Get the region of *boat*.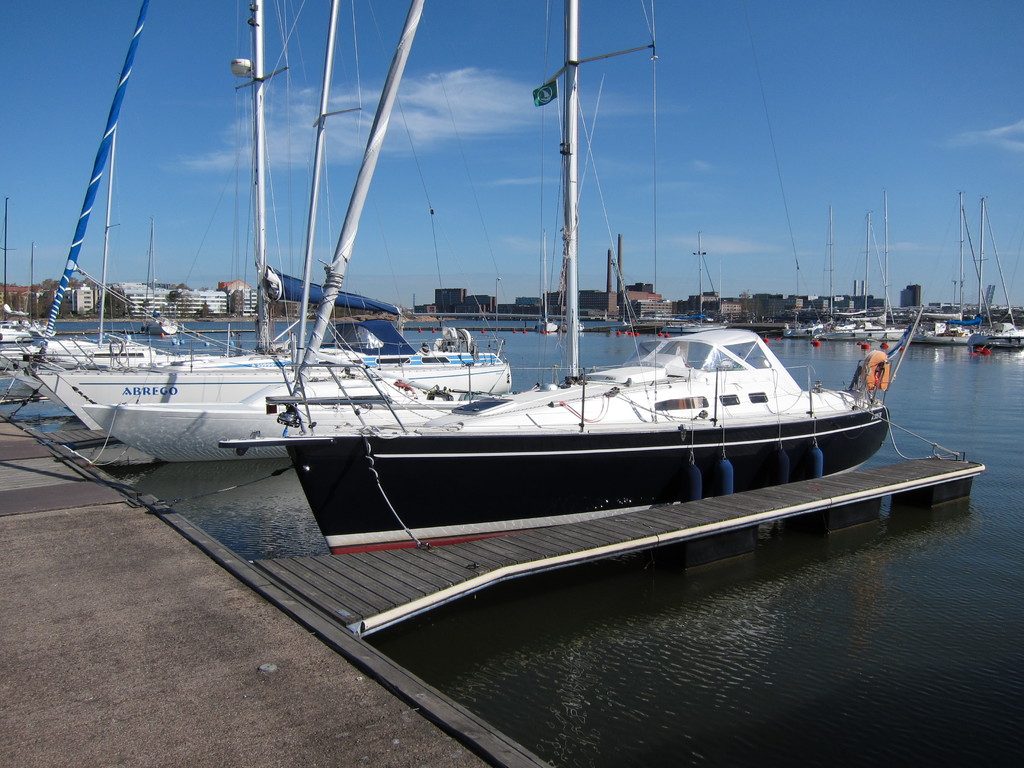
[535, 227, 561, 333].
